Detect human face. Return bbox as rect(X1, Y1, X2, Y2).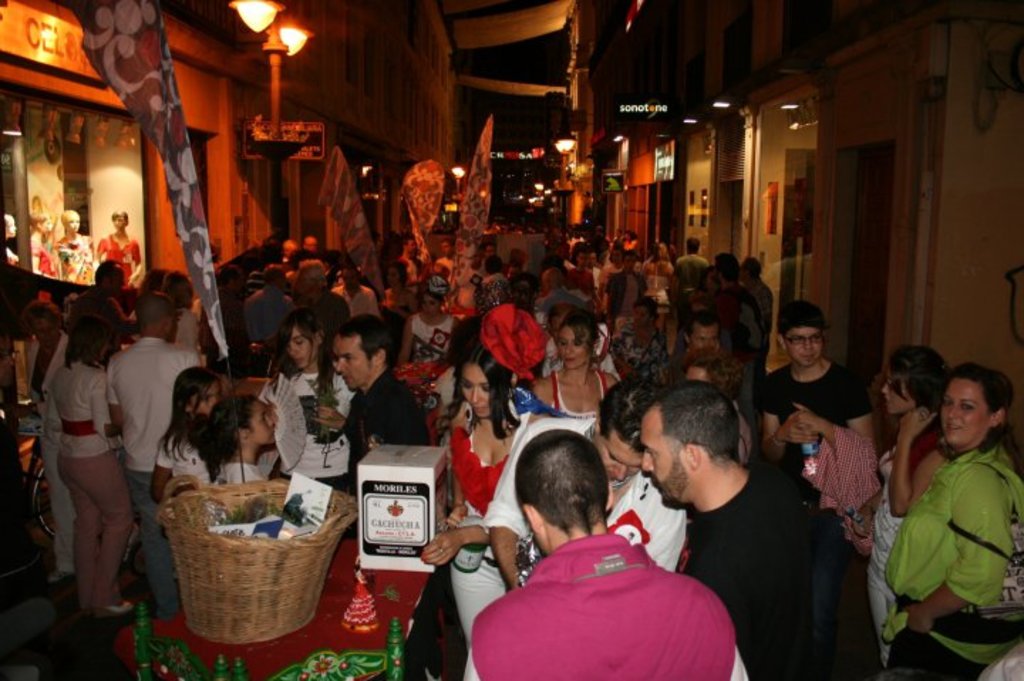
rect(255, 398, 276, 441).
